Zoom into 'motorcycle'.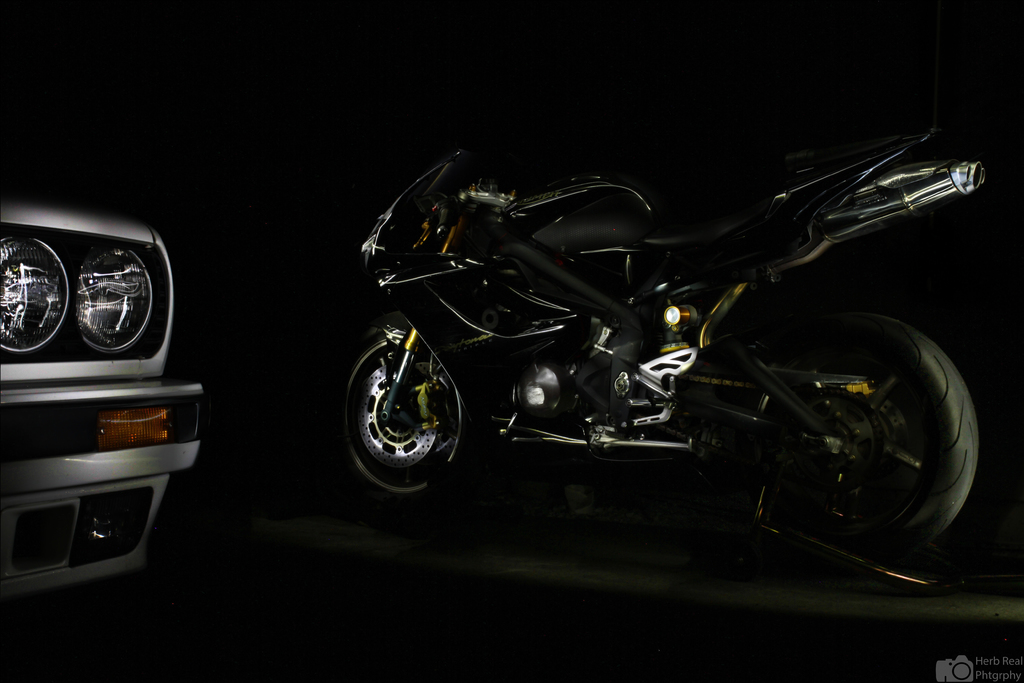
Zoom target: [x1=342, y1=133, x2=986, y2=584].
